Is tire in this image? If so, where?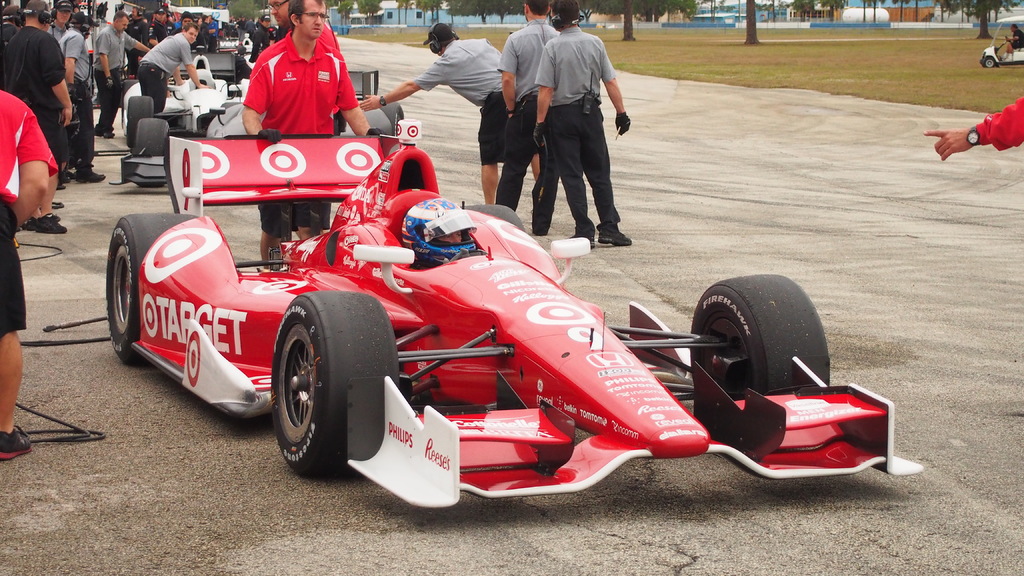
Yes, at rect(125, 95, 156, 148).
